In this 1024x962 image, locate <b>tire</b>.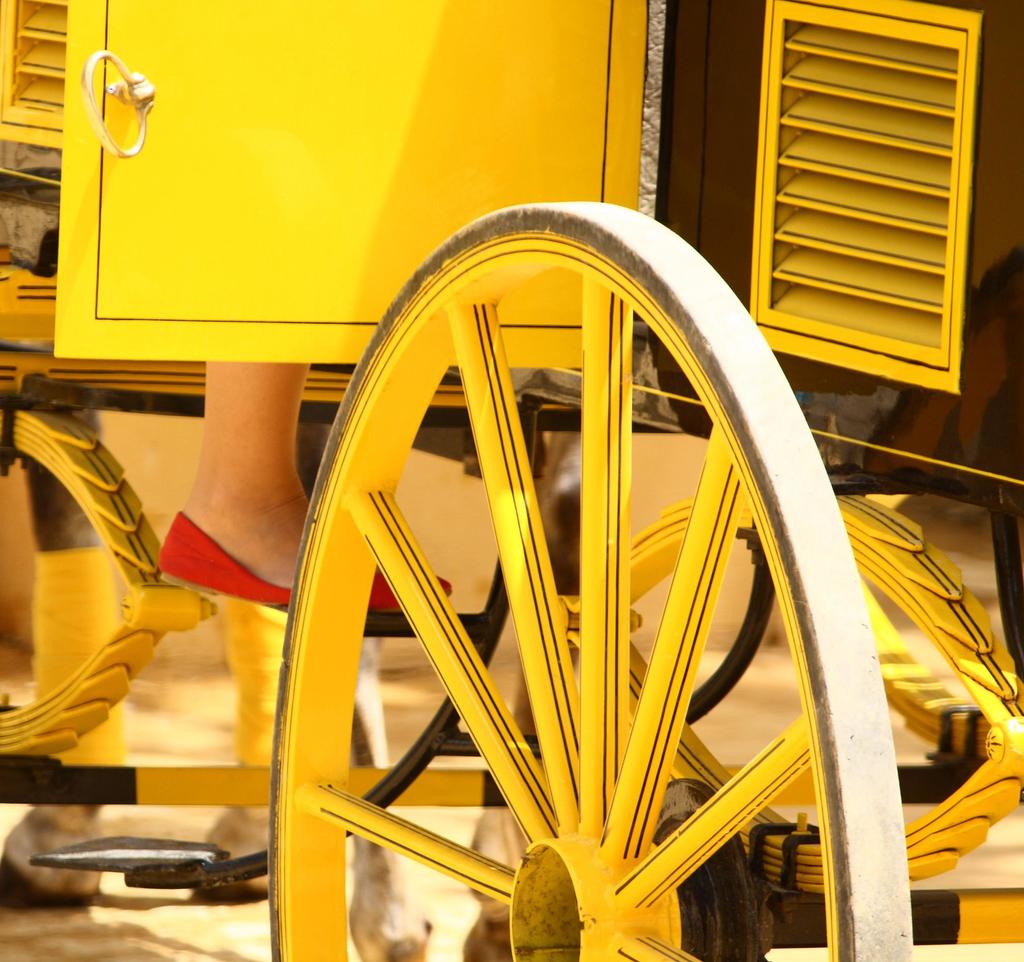
Bounding box: locate(268, 187, 903, 961).
